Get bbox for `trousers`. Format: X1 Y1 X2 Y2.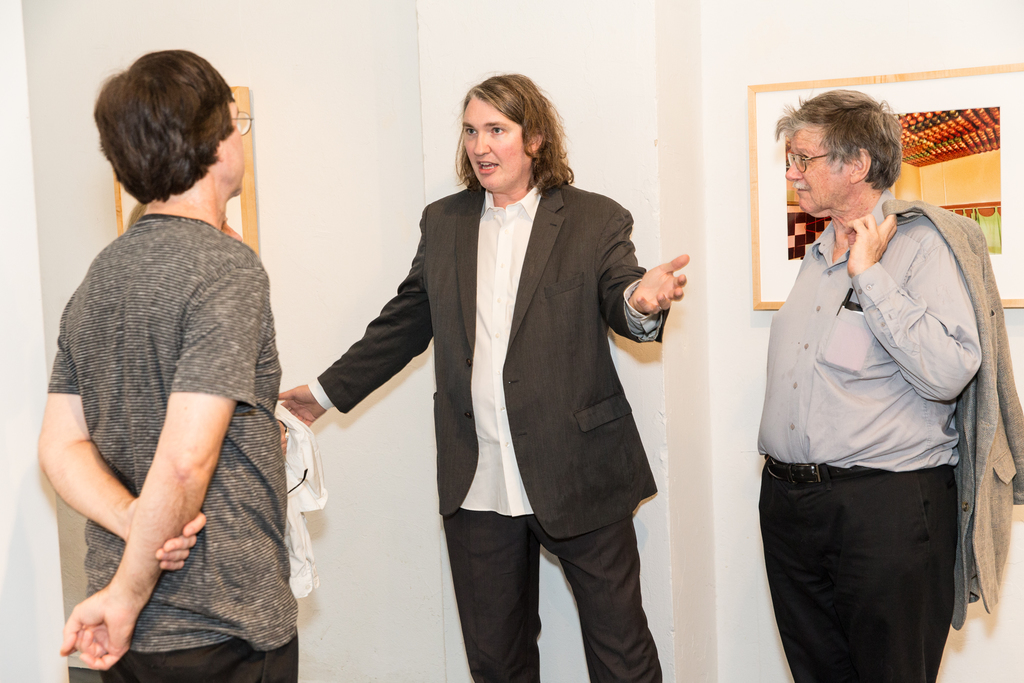
100 645 304 682.
